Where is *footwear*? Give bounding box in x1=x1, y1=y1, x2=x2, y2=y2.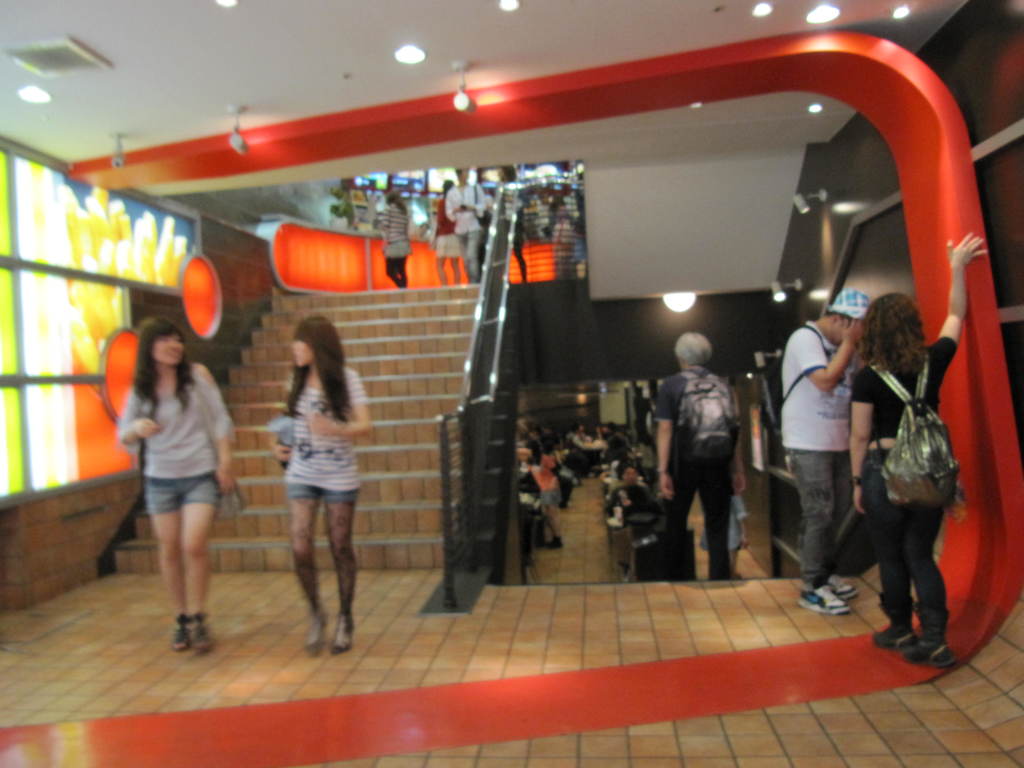
x1=870, y1=625, x2=916, y2=653.
